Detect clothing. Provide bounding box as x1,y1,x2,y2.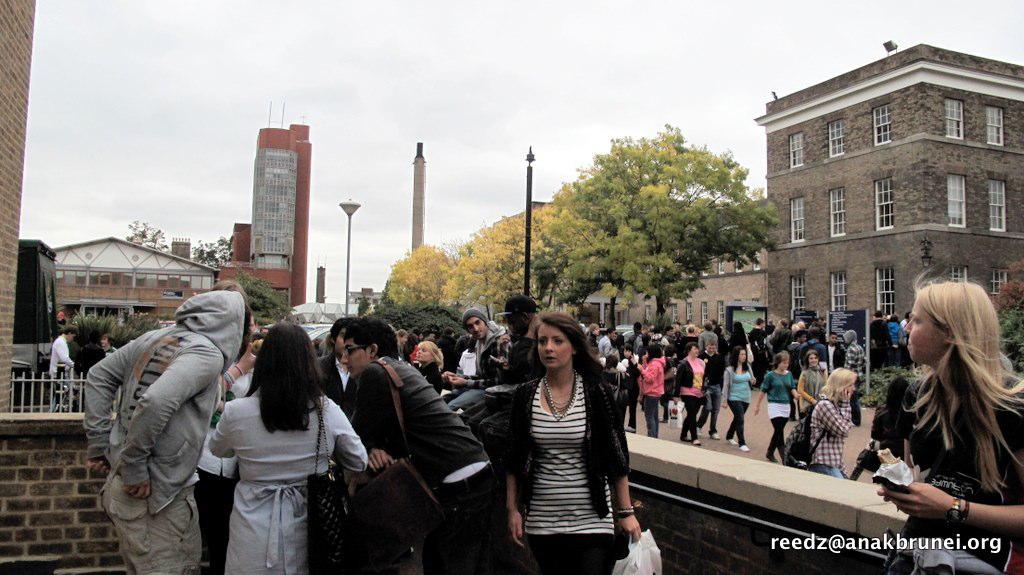
769,399,788,419.
